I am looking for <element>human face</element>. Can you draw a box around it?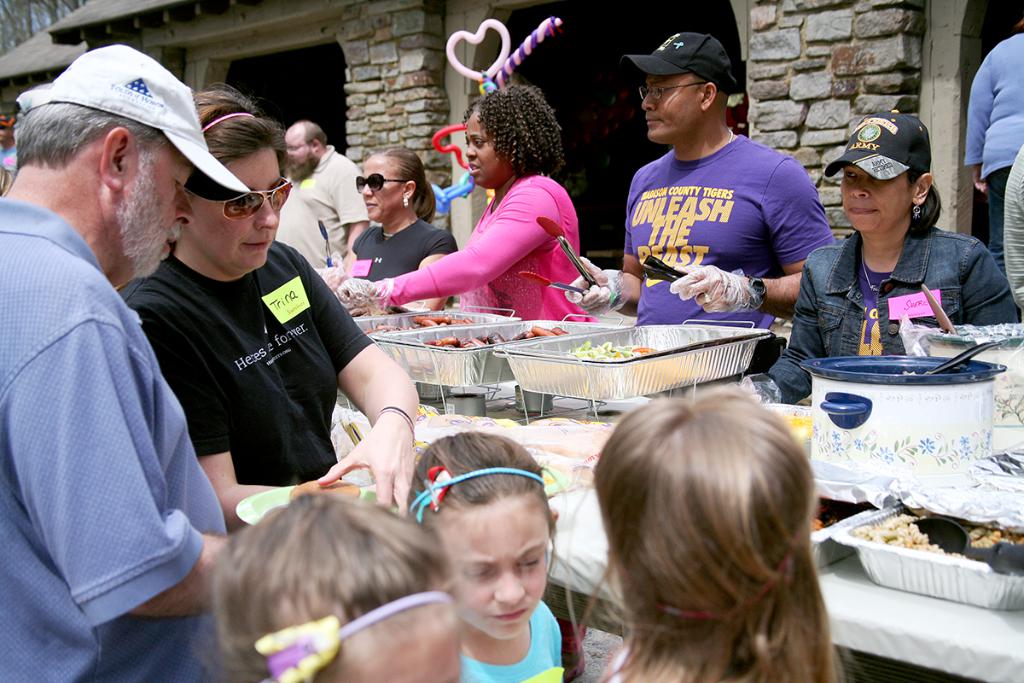
Sure, the bounding box is {"left": 841, "top": 168, "right": 912, "bottom": 233}.
